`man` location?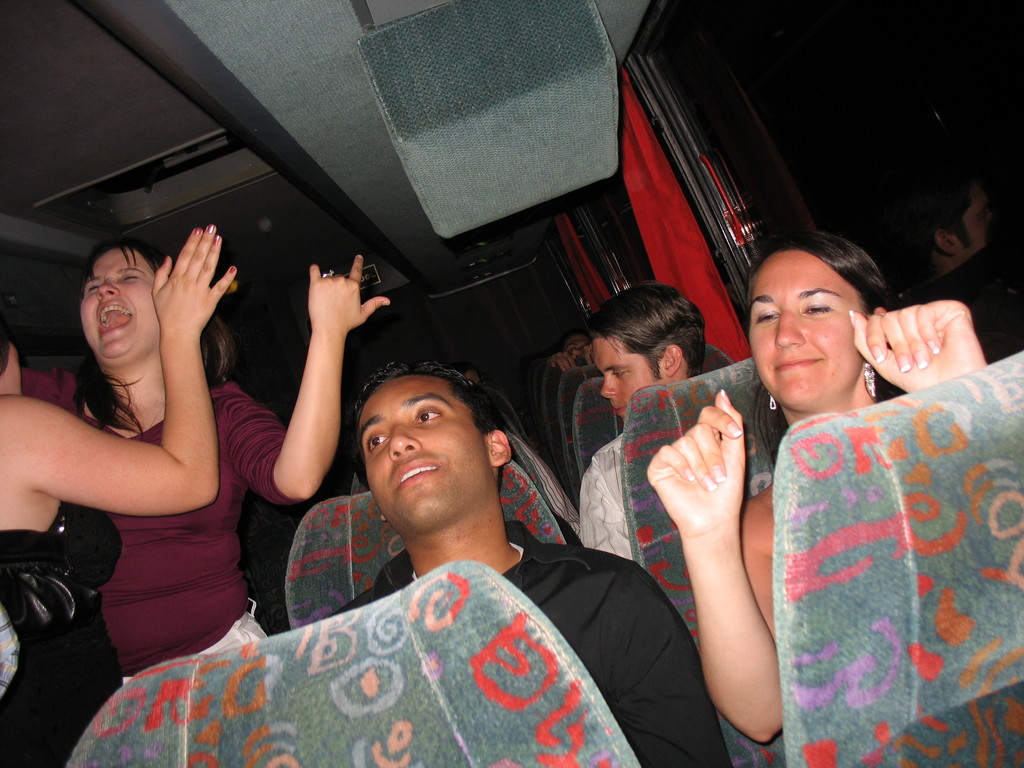
detection(583, 283, 706, 567)
